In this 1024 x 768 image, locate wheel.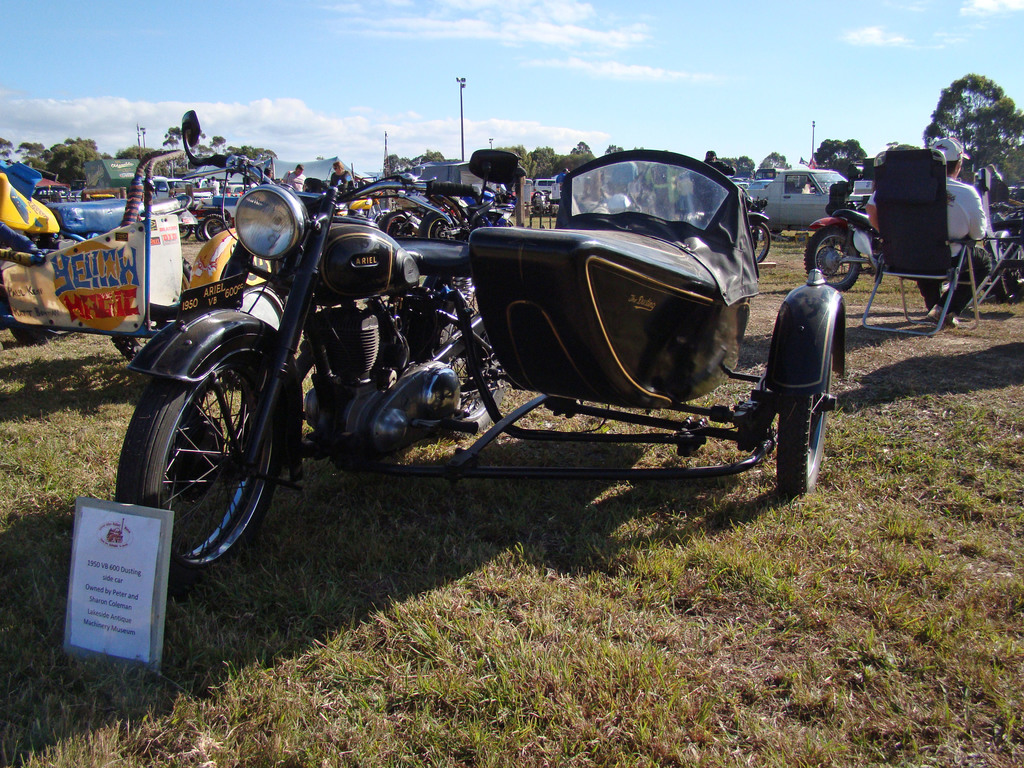
Bounding box: 990:241:1018:301.
